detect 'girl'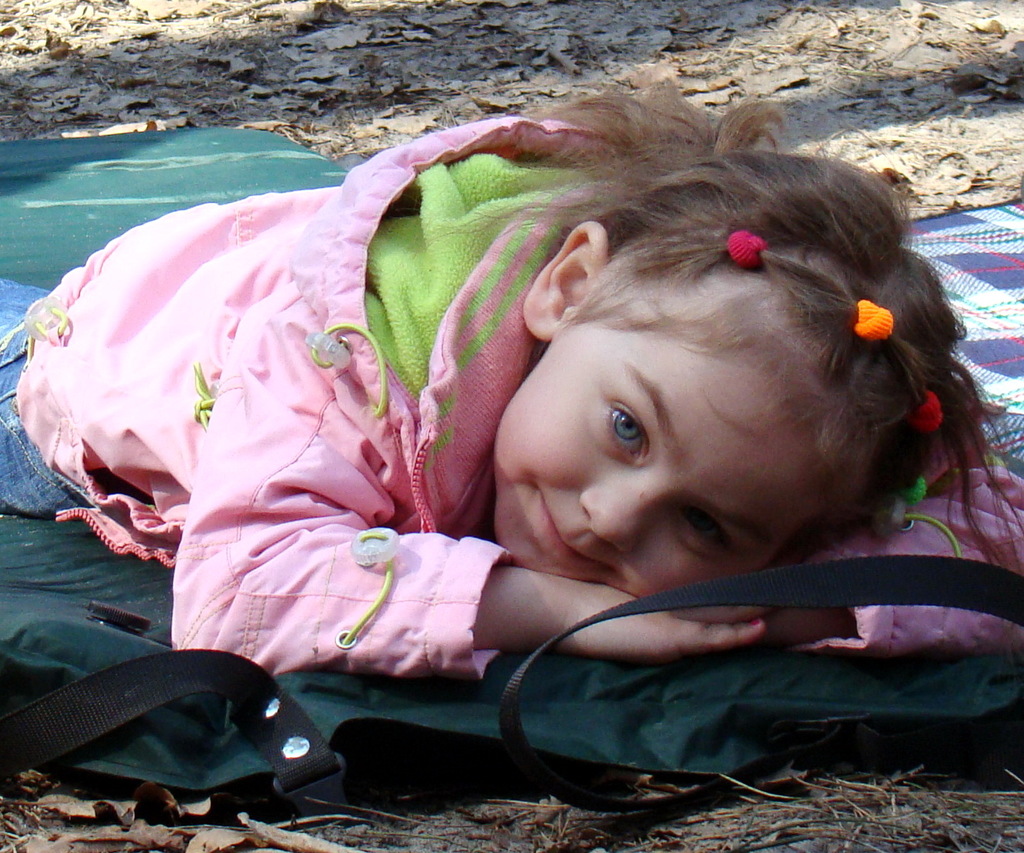
bbox=(0, 72, 1023, 678)
